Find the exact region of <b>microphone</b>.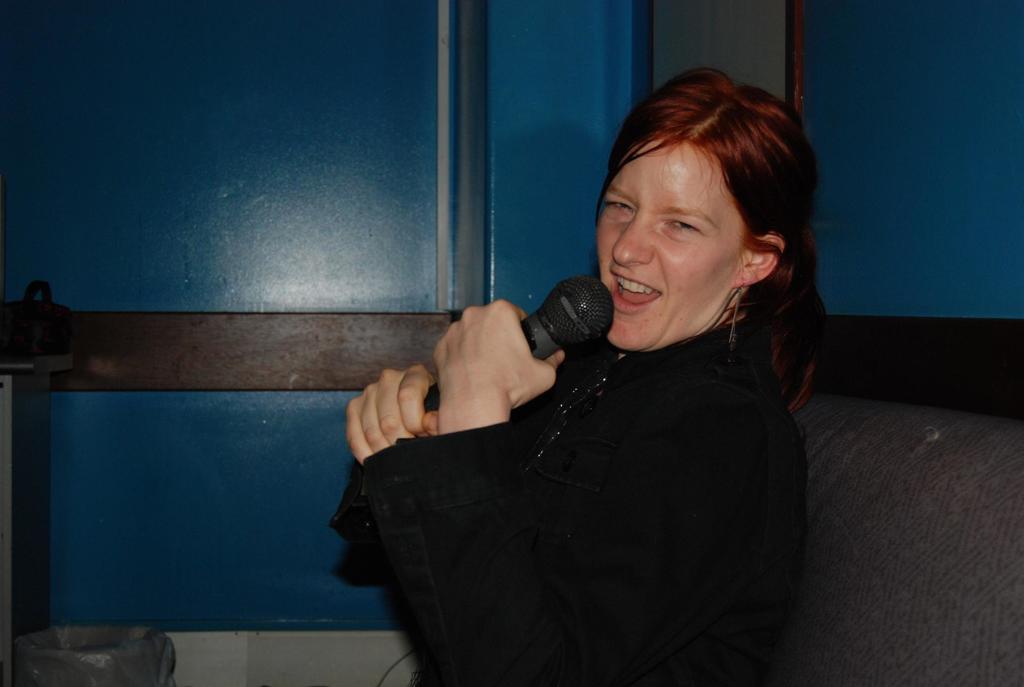
Exact region: crop(518, 265, 611, 364).
